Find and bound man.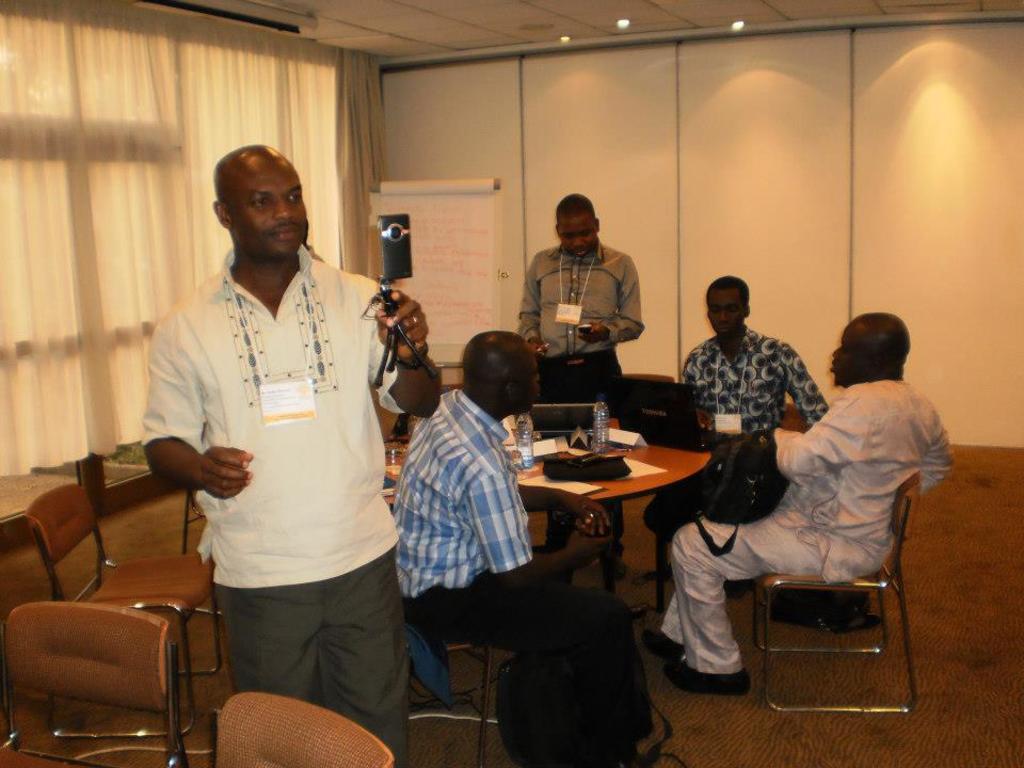
Bound: 388:330:650:767.
